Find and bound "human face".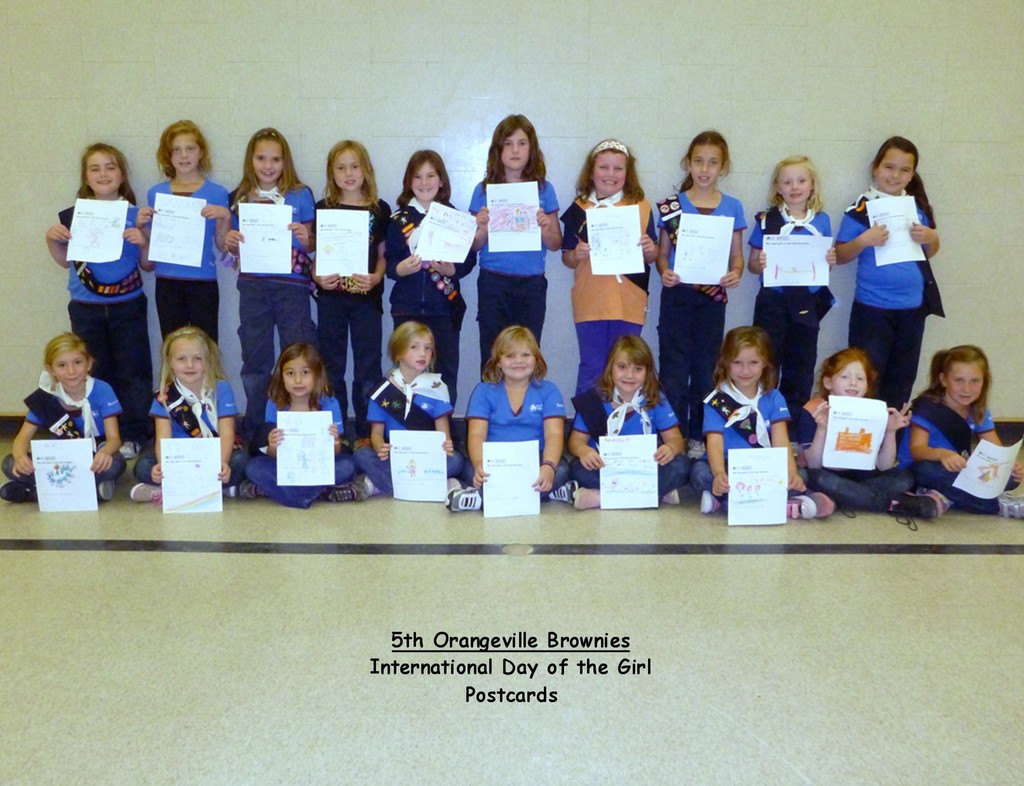
Bound: rect(500, 339, 535, 376).
